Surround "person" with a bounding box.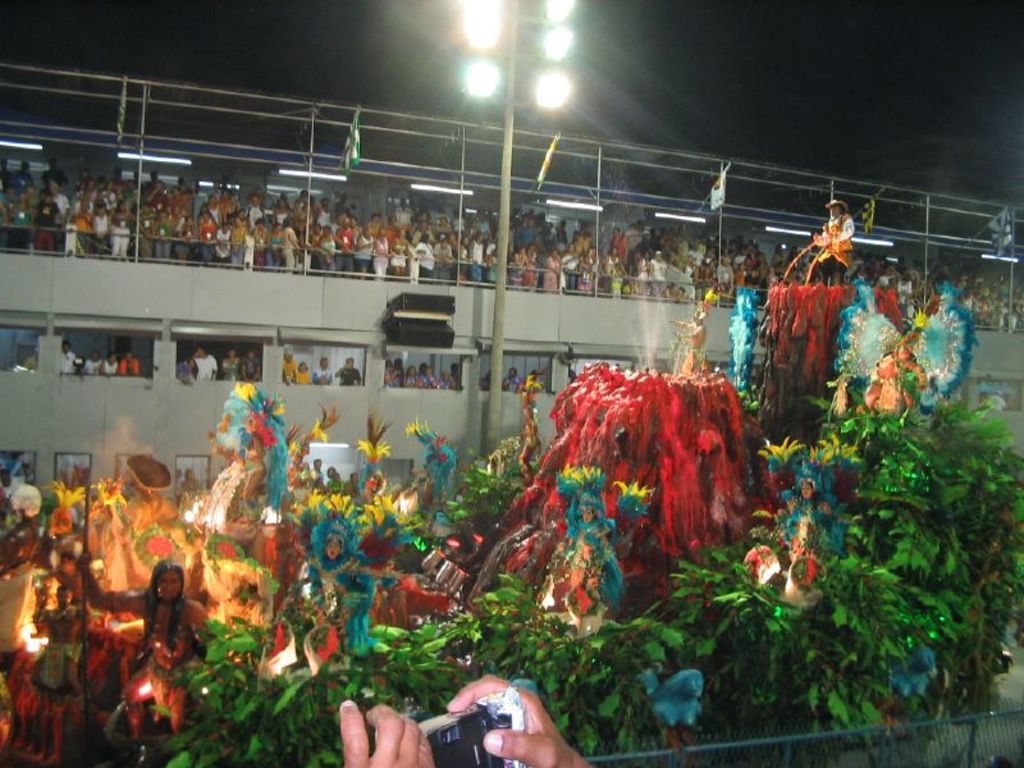
(63,338,78,374).
